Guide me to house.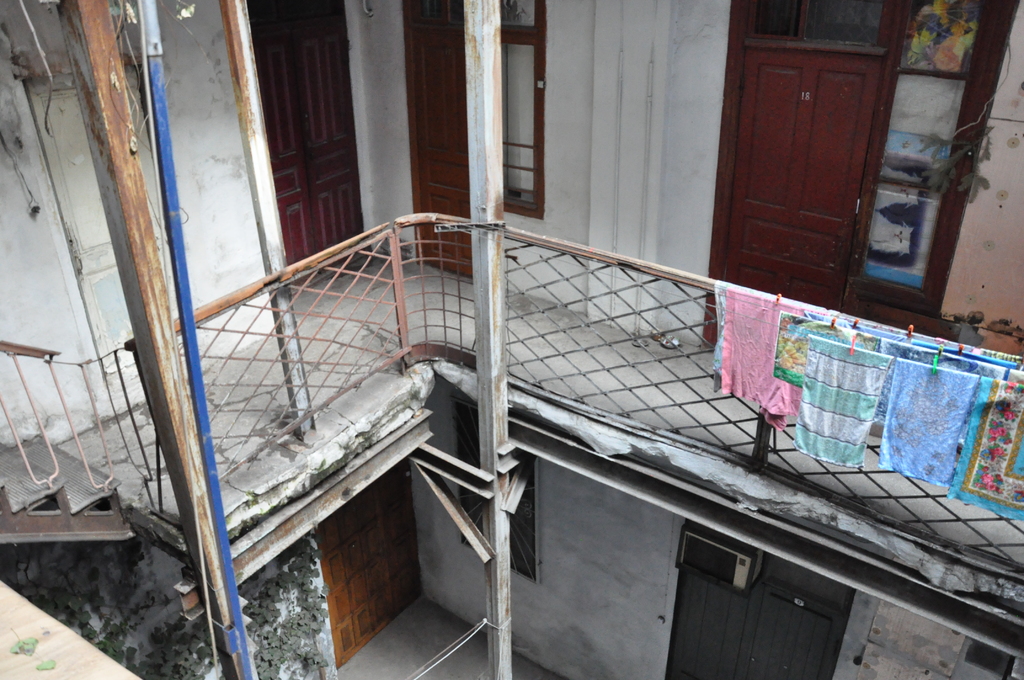
Guidance: bbox=[0, 0, 1023, 679].
